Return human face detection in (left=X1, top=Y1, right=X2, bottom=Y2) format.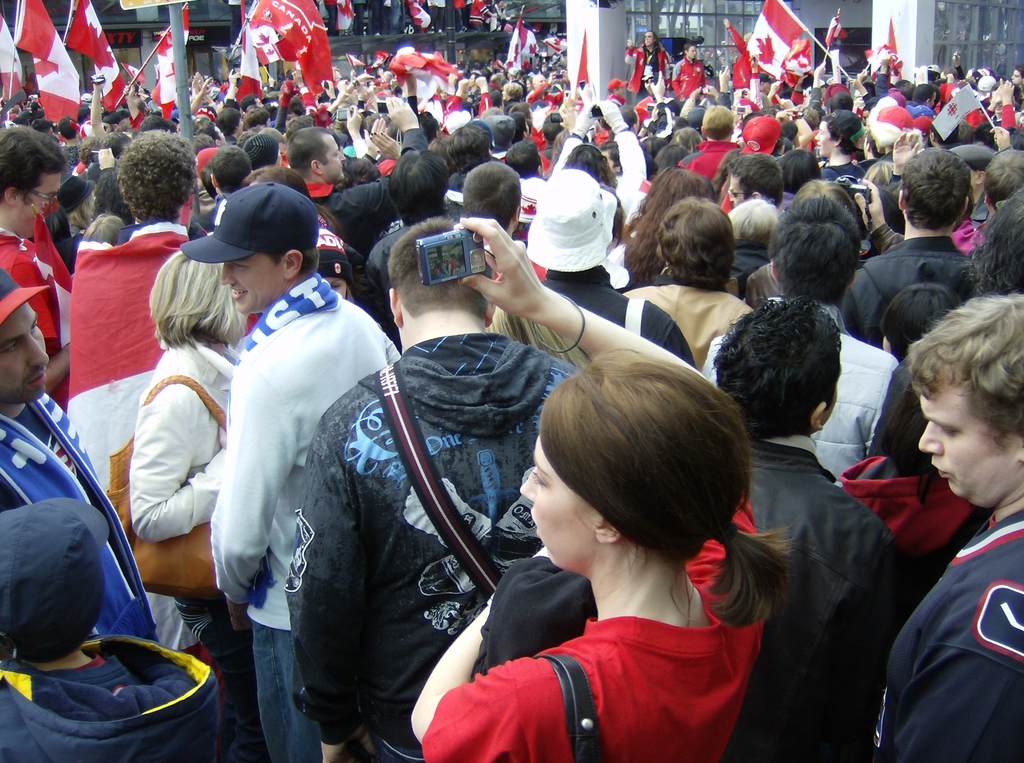
(left=517, top=430, right=596, bottom=569).
